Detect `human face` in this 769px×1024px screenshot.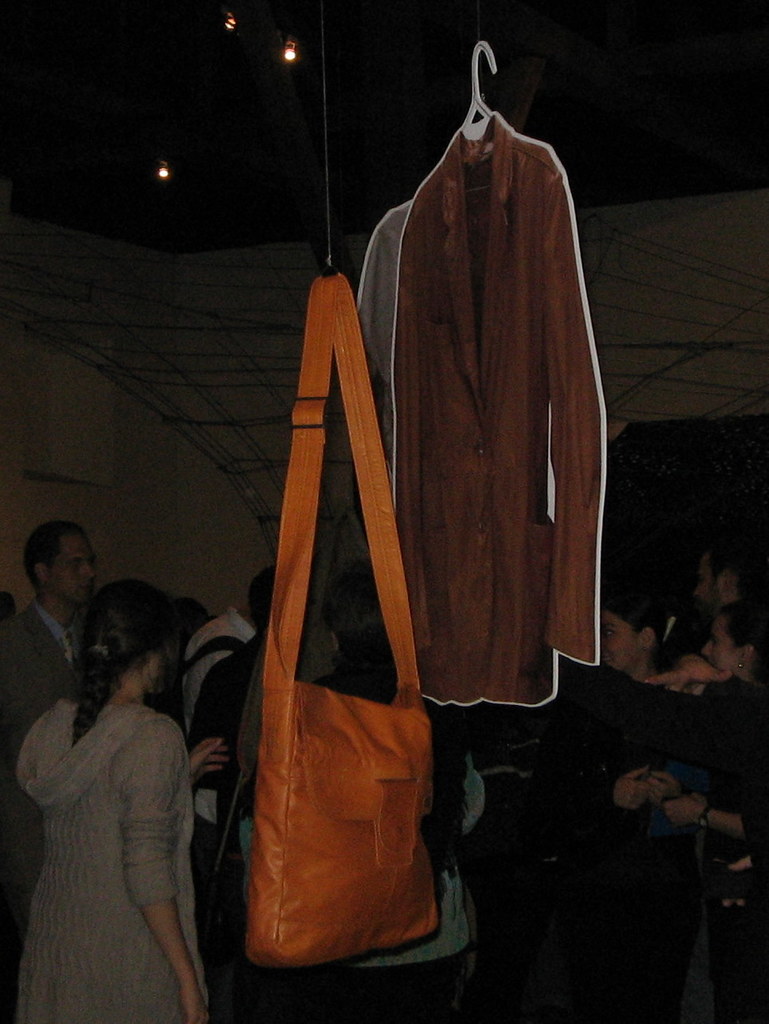
Detection: 55, 534, 100, 608.
